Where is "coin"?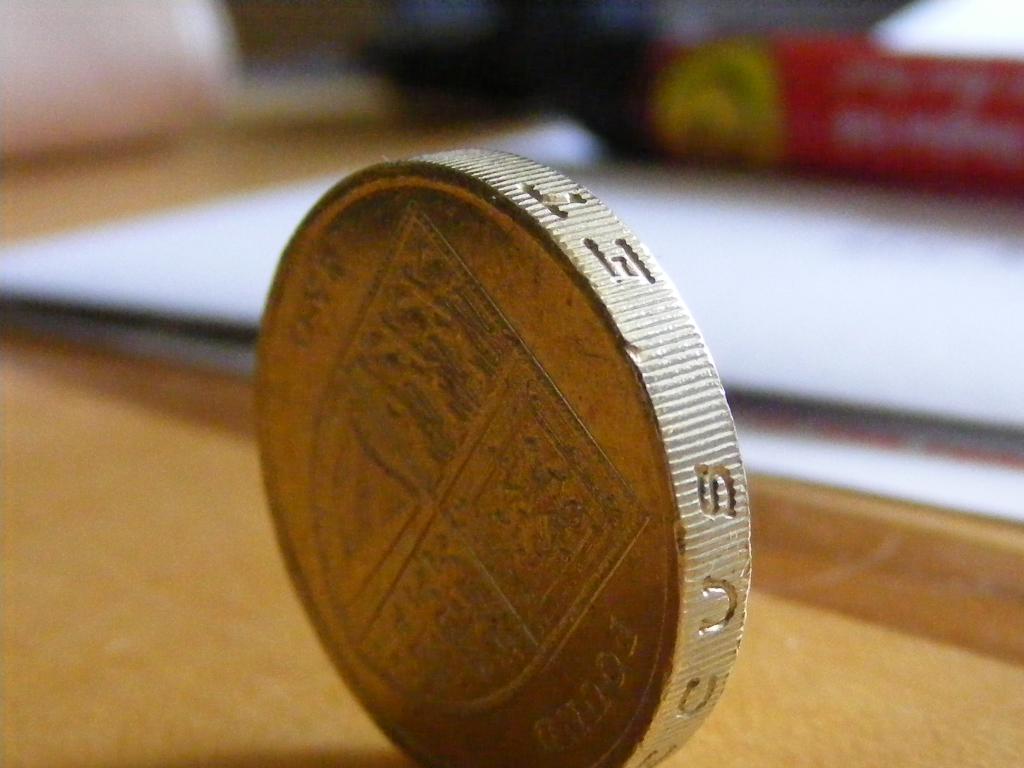
rect(252, 143, 765, 767).
